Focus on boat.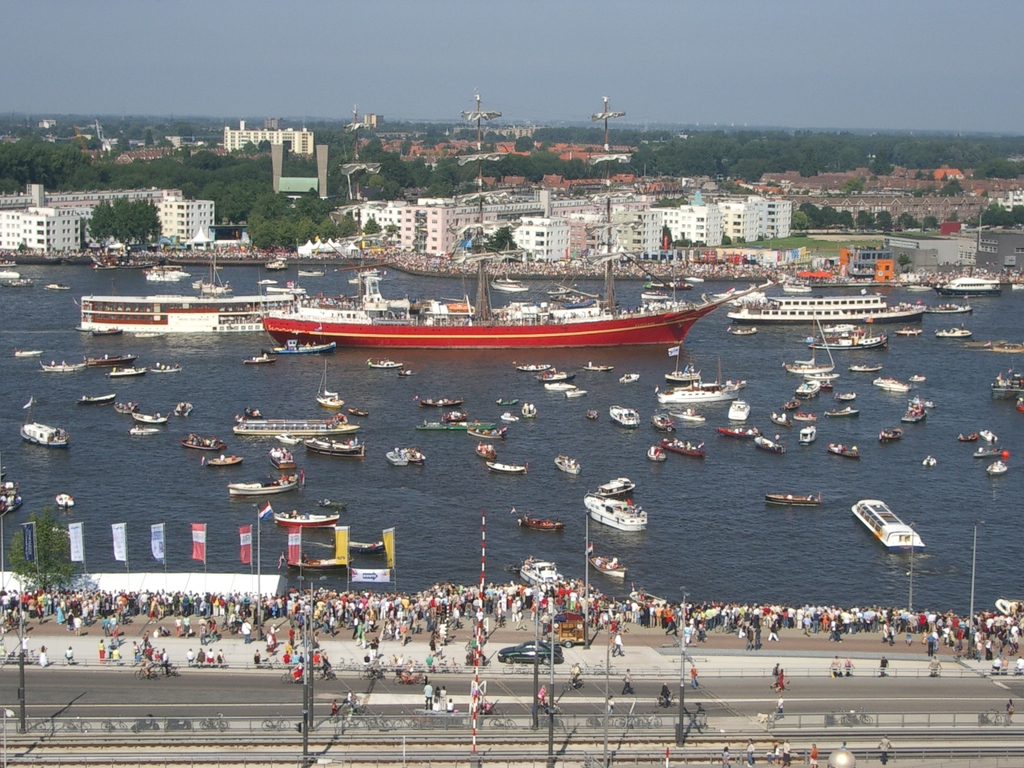
Focused at (54, 493, 76, 511).
